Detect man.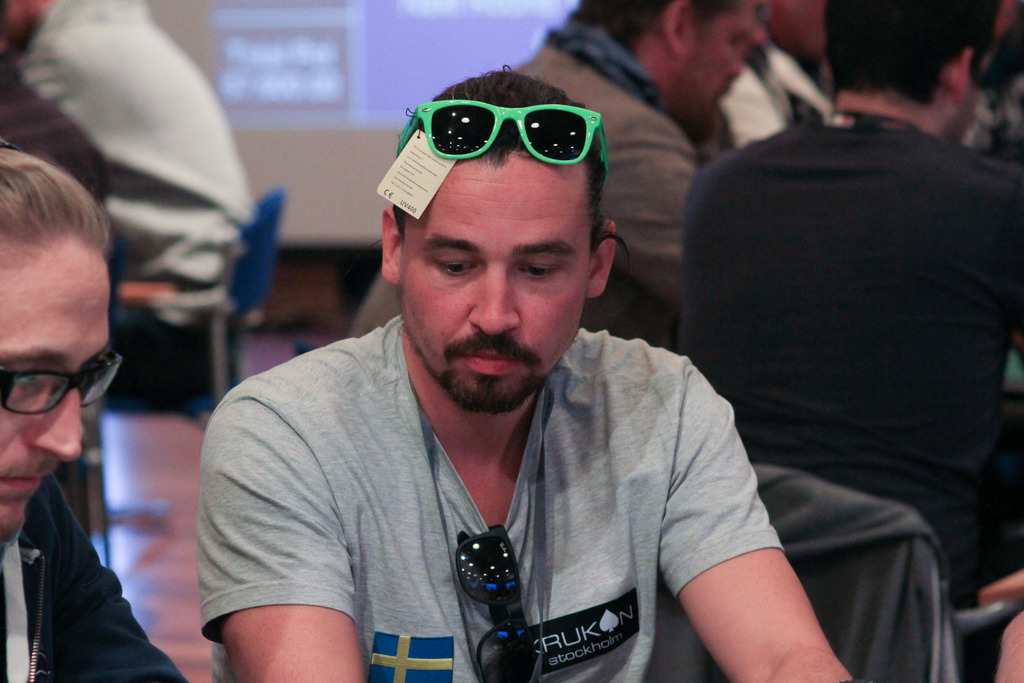
Detected at [x1=0, y1=136, x2=184, y2=682].
